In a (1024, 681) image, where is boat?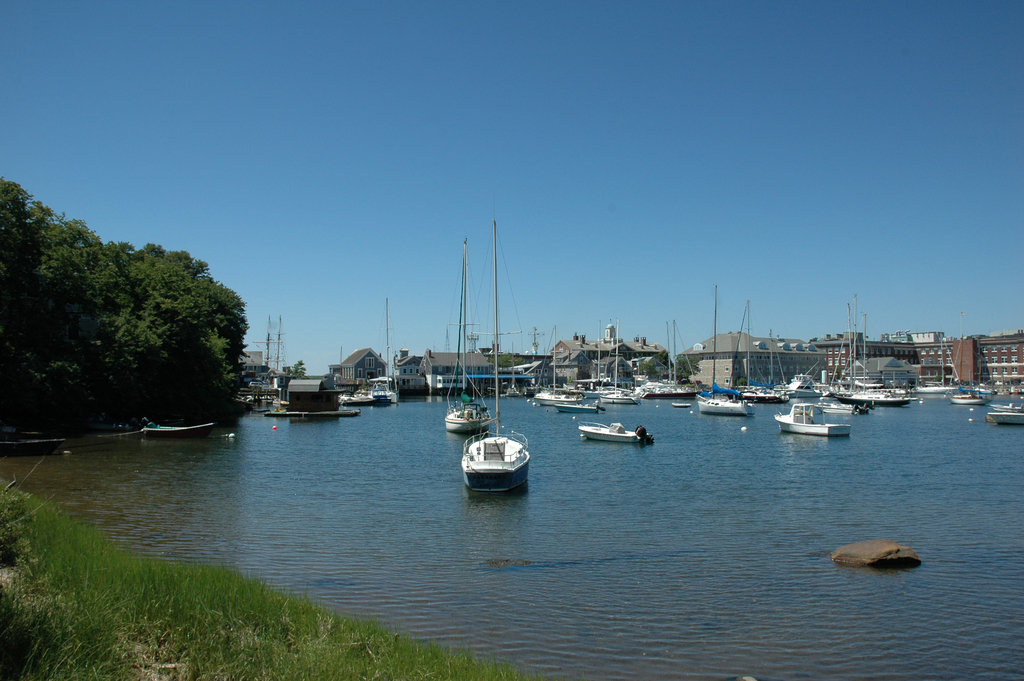
{"x1": 442, "y1": 238, "x2": 493, "y2": 436}.
